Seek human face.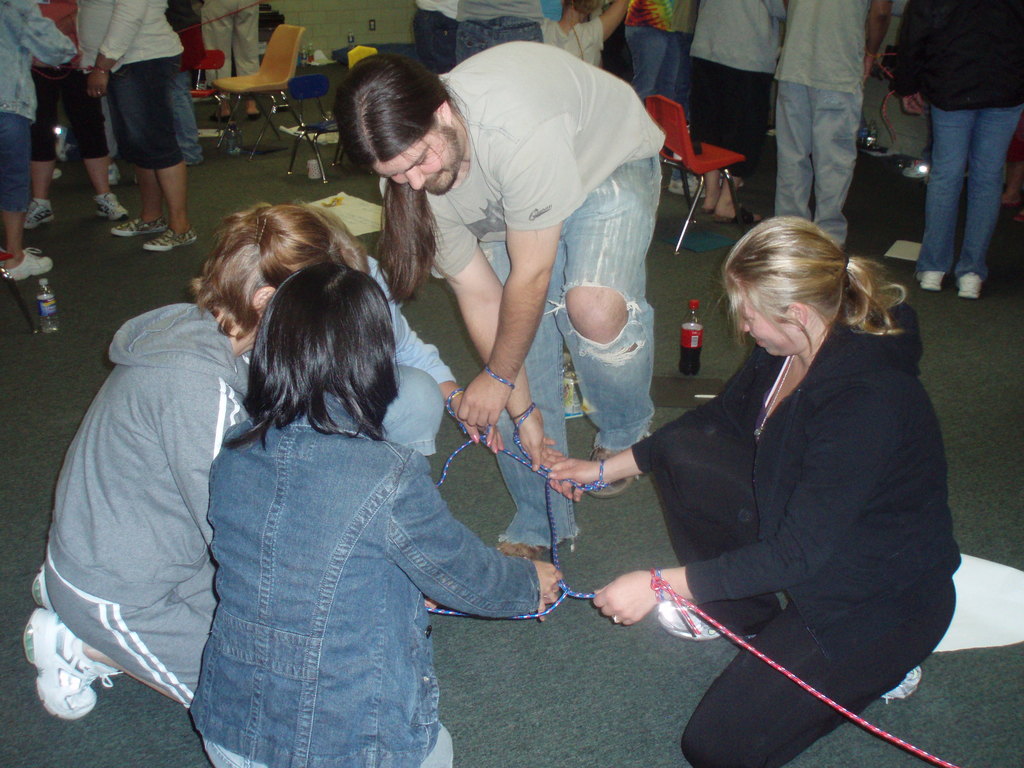
l=733, t=285, r=799, b=356.
